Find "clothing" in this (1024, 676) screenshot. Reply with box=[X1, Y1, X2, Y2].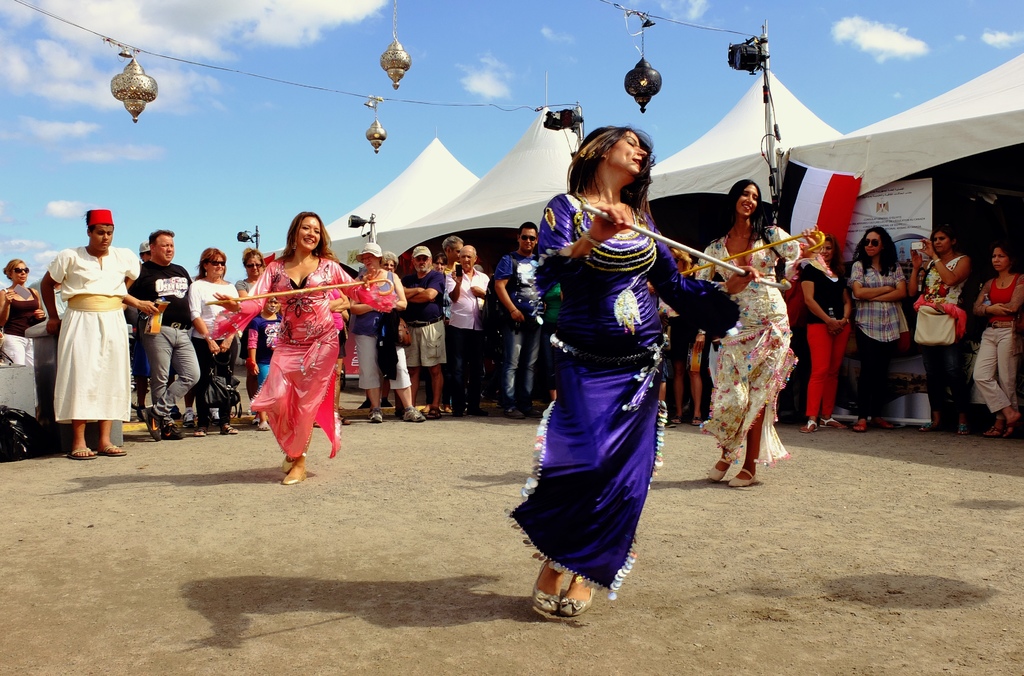
box=[971, 273, 1023, 414].
